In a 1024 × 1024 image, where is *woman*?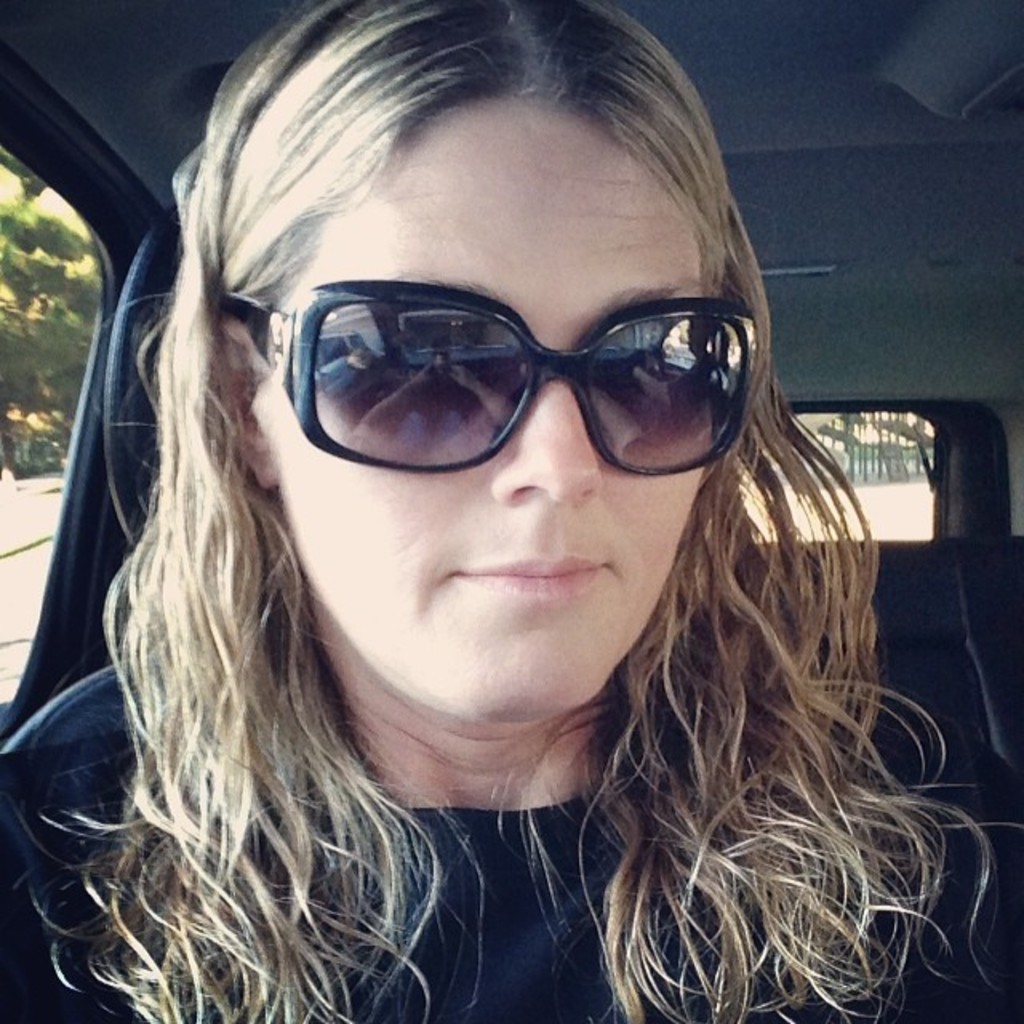
locate(19, 13, 978, 1023).
